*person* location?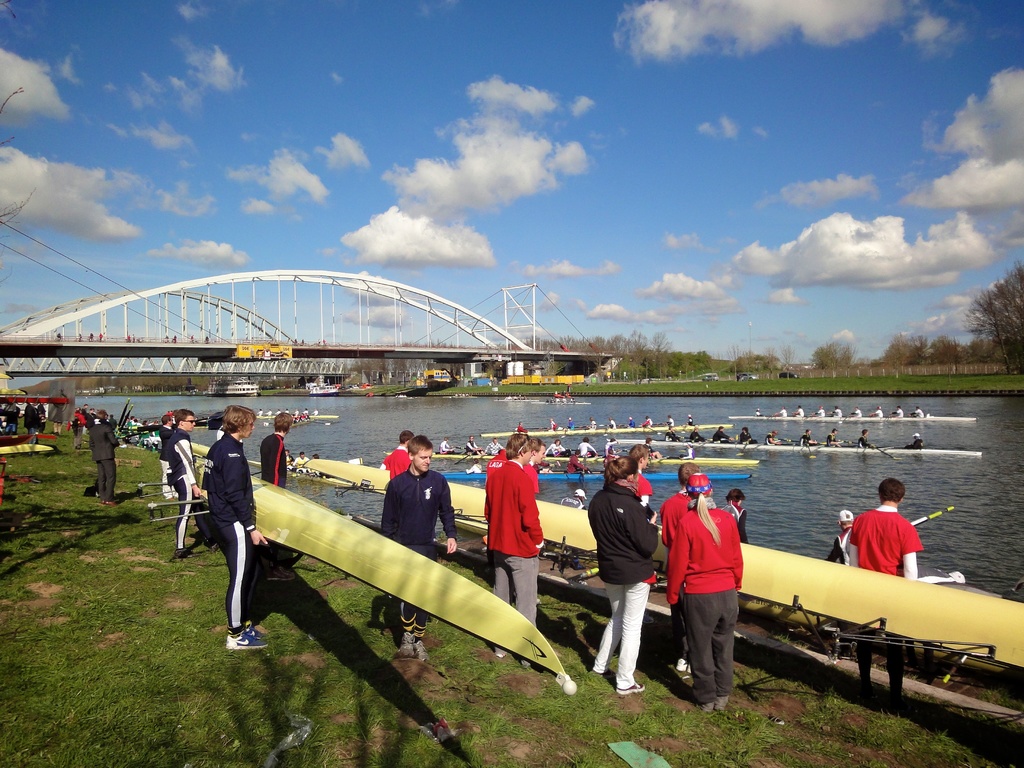
<box>440,437,456,456</box>
